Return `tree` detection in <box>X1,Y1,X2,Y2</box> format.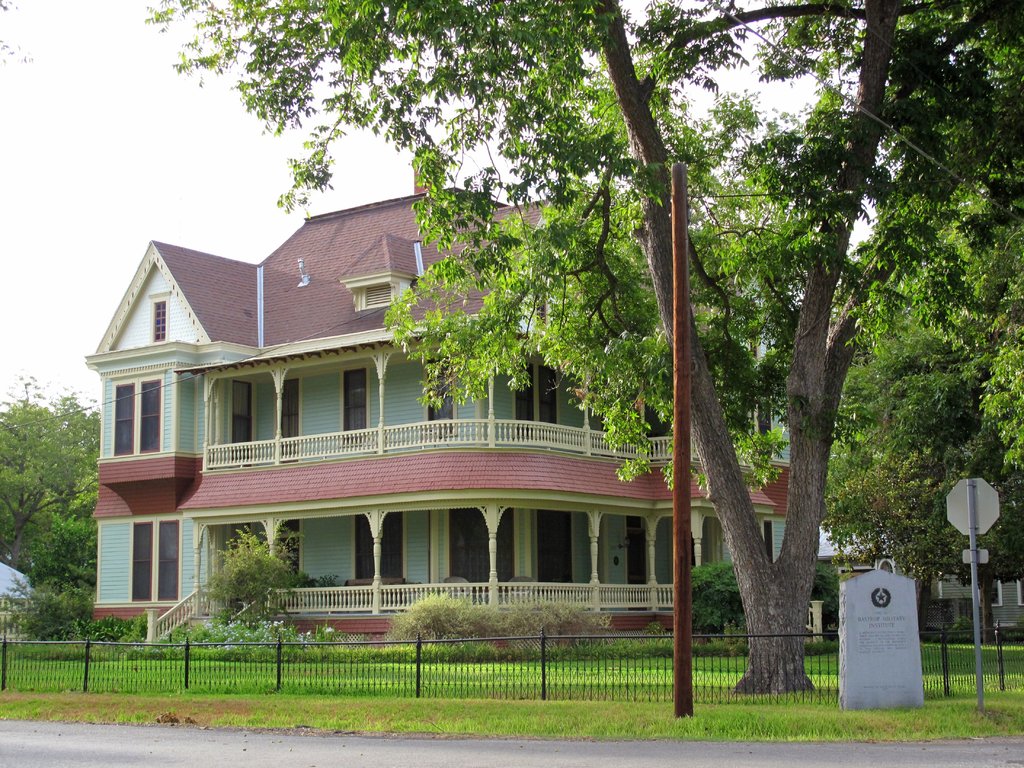
<box>0,367,98,625</box>.
